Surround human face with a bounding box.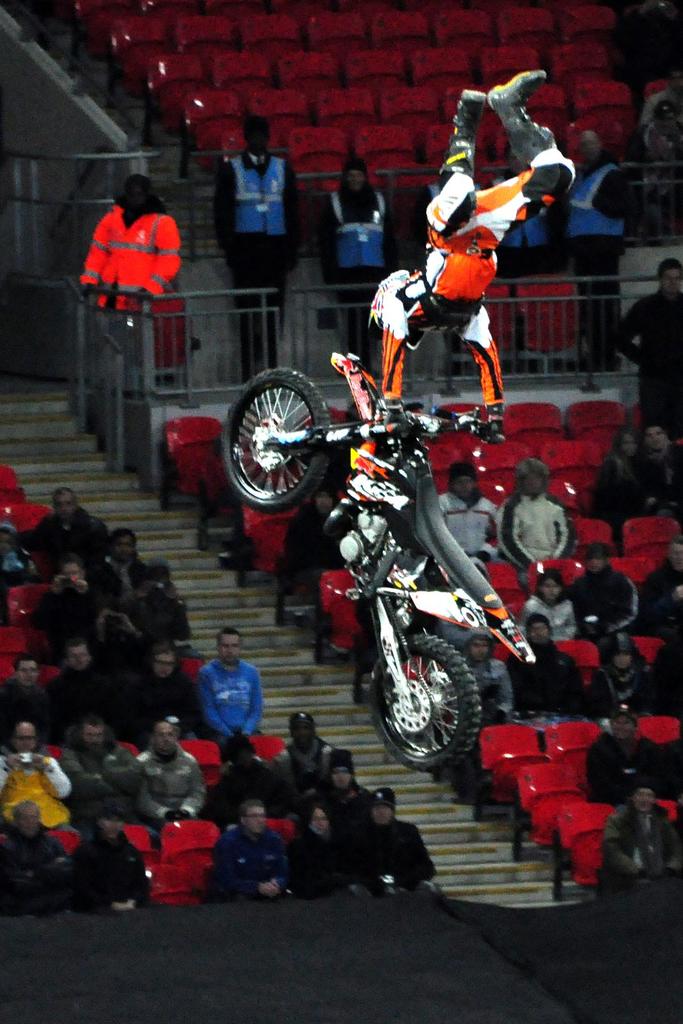
Rect(621, 431, 635, 458).
